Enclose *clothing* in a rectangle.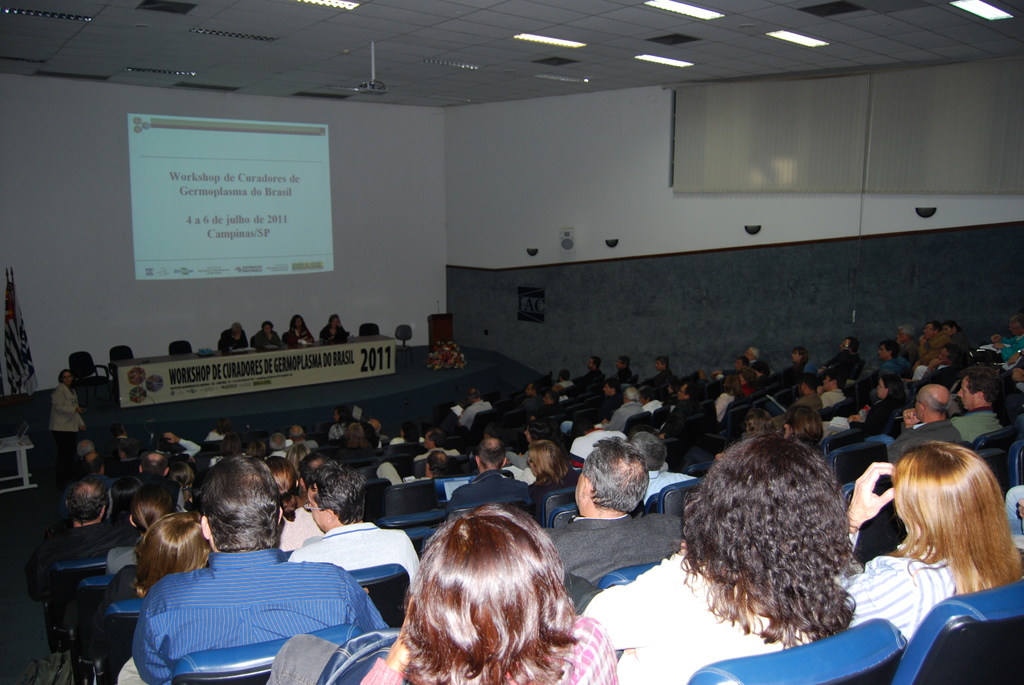
Rect(846, 395, 901, 436).
